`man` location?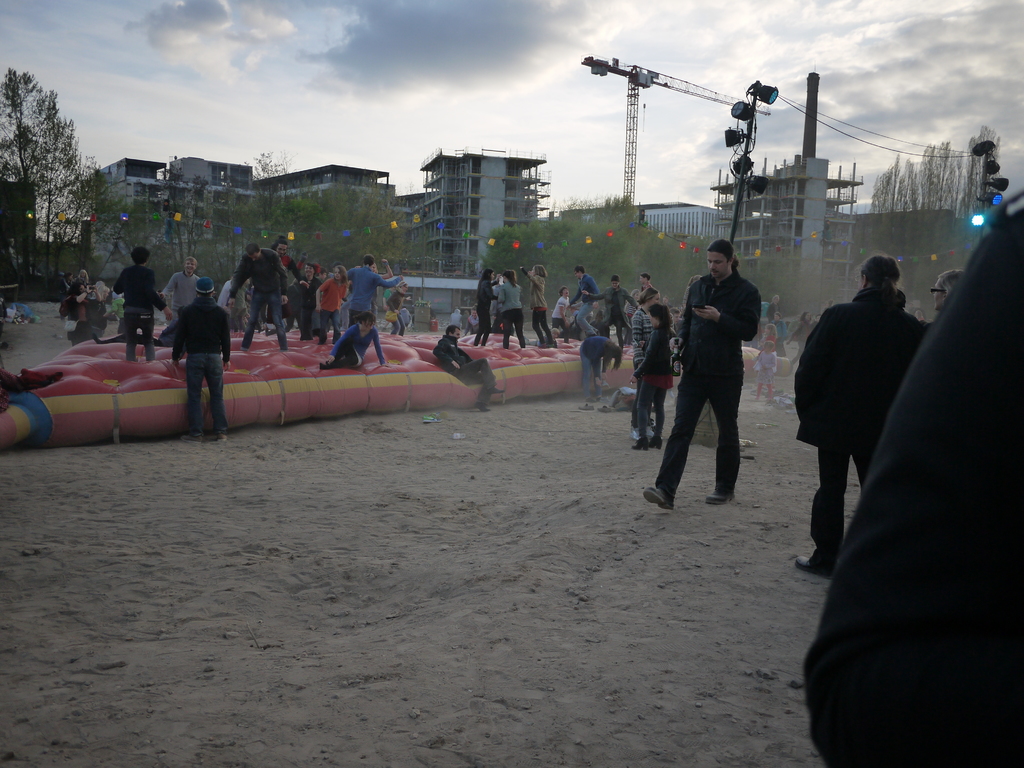
(166,257,196,309)
